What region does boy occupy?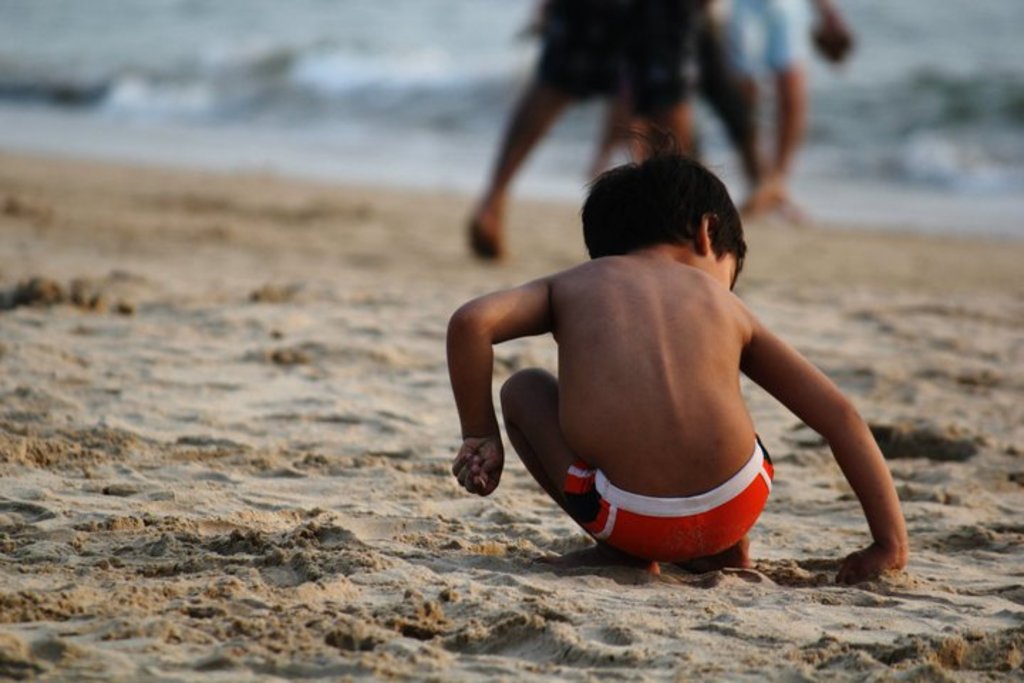
(418,129,933,569).
